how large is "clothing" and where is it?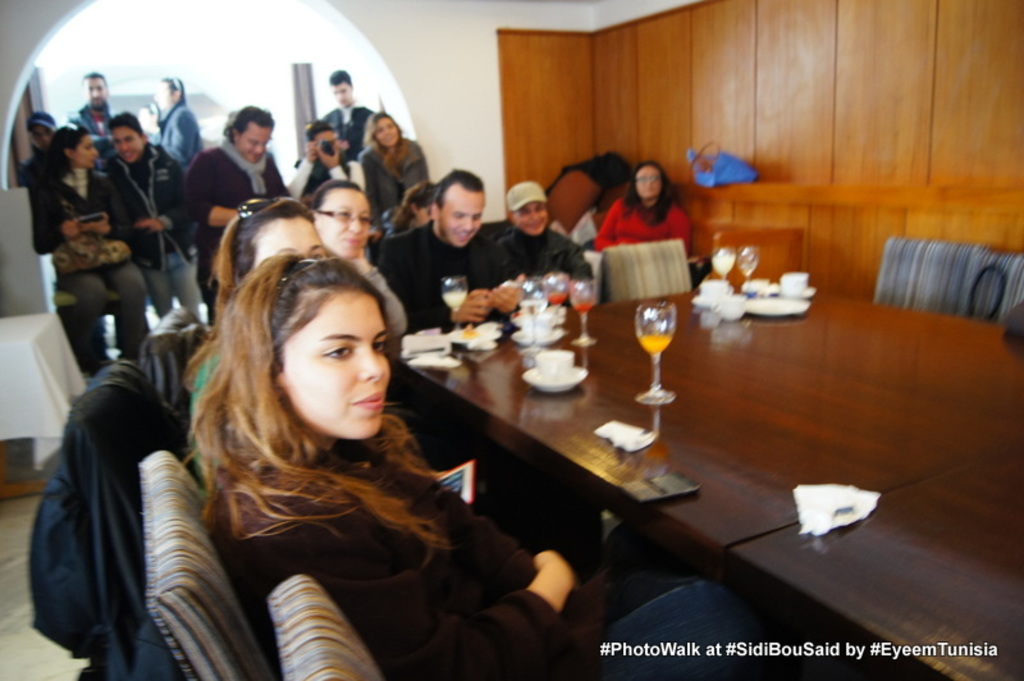
Bounding box: (364,136,422,246).
